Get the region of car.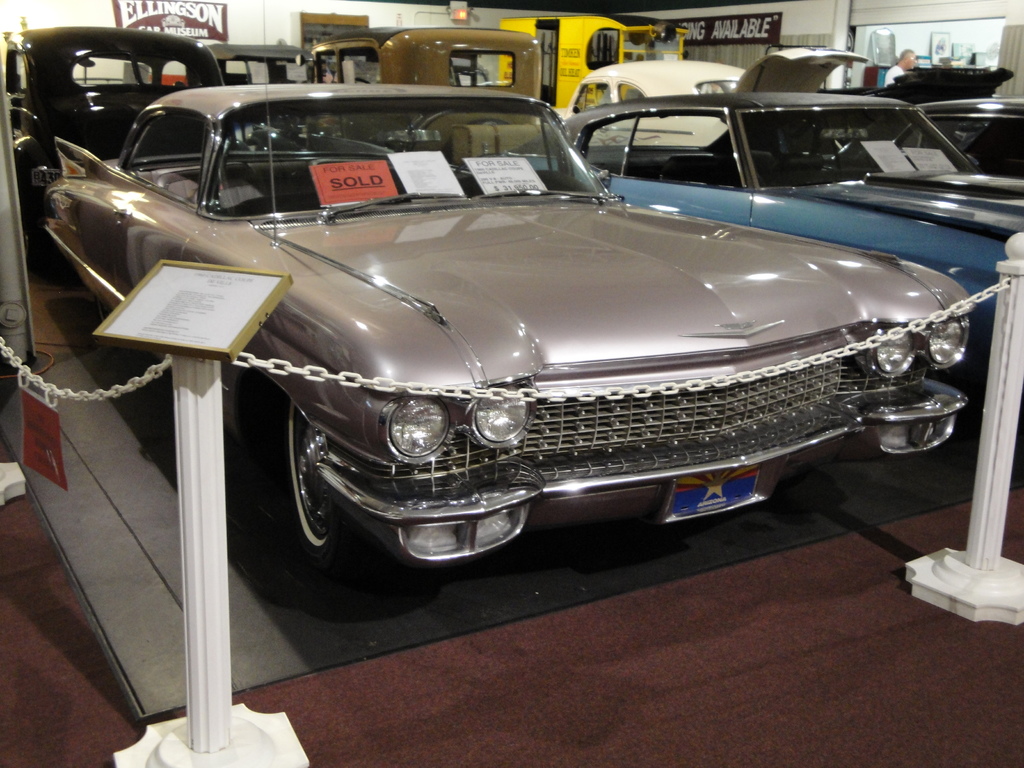
l=875, t=54, r=1022, b=95.
